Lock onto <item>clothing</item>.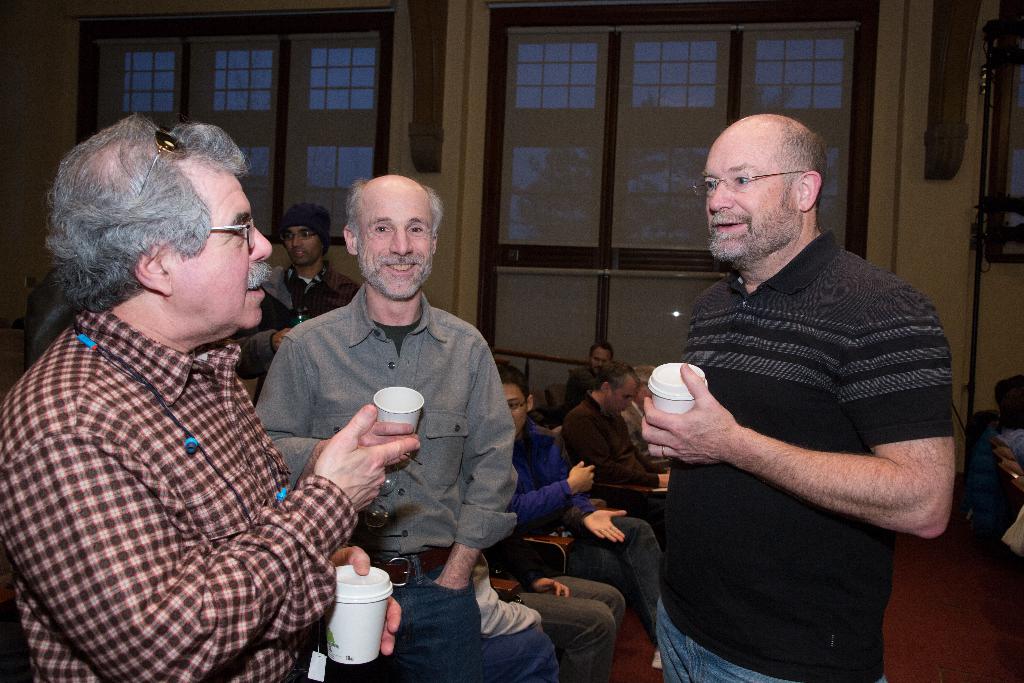
Locked: x1=557, y1=391, x2=669, y2=528.
